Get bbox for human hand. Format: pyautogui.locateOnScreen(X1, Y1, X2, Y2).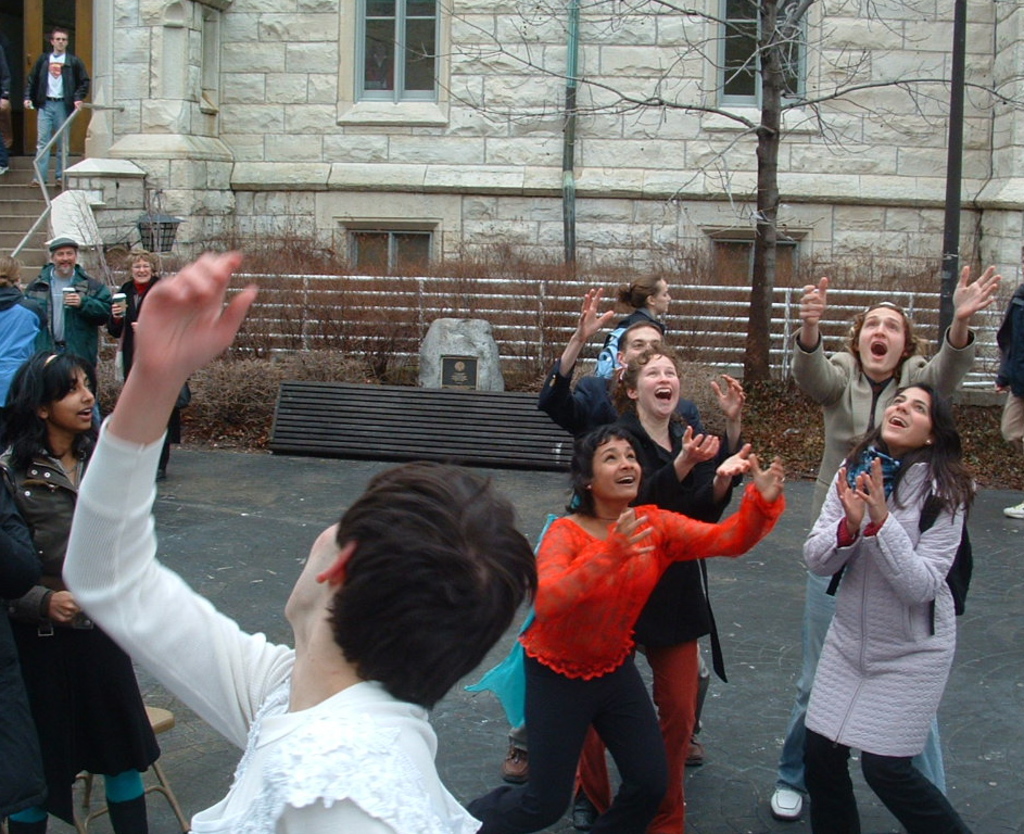
pyautogui.locateOnScreen(797, 275, 832, 329).
